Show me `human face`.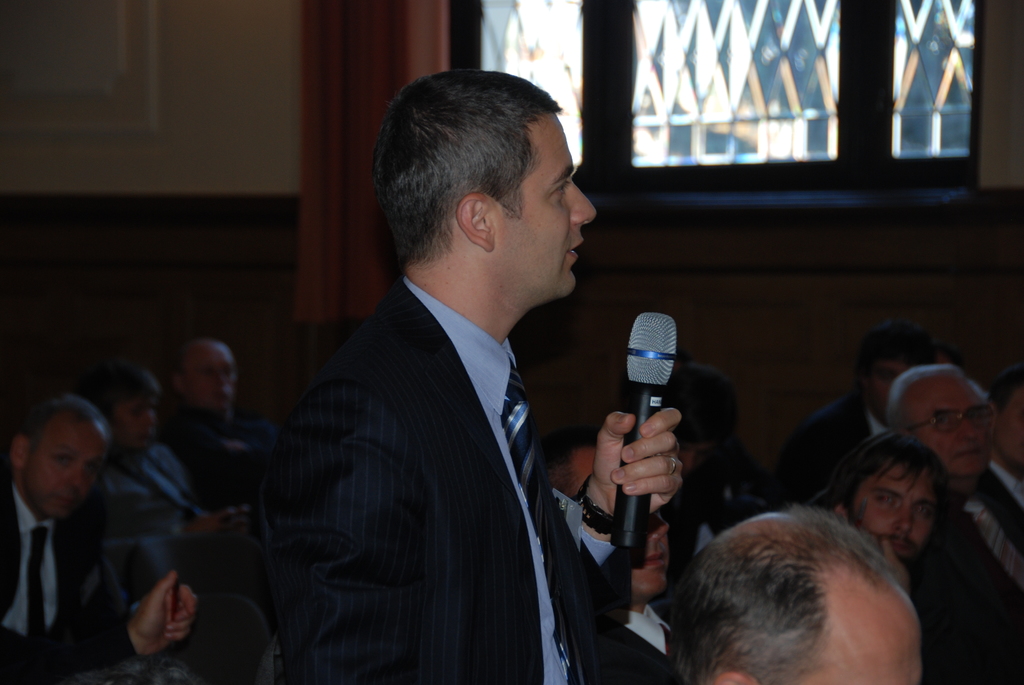
`human face` is here: (x1=902, y1=372, x2=989, y2=475).
